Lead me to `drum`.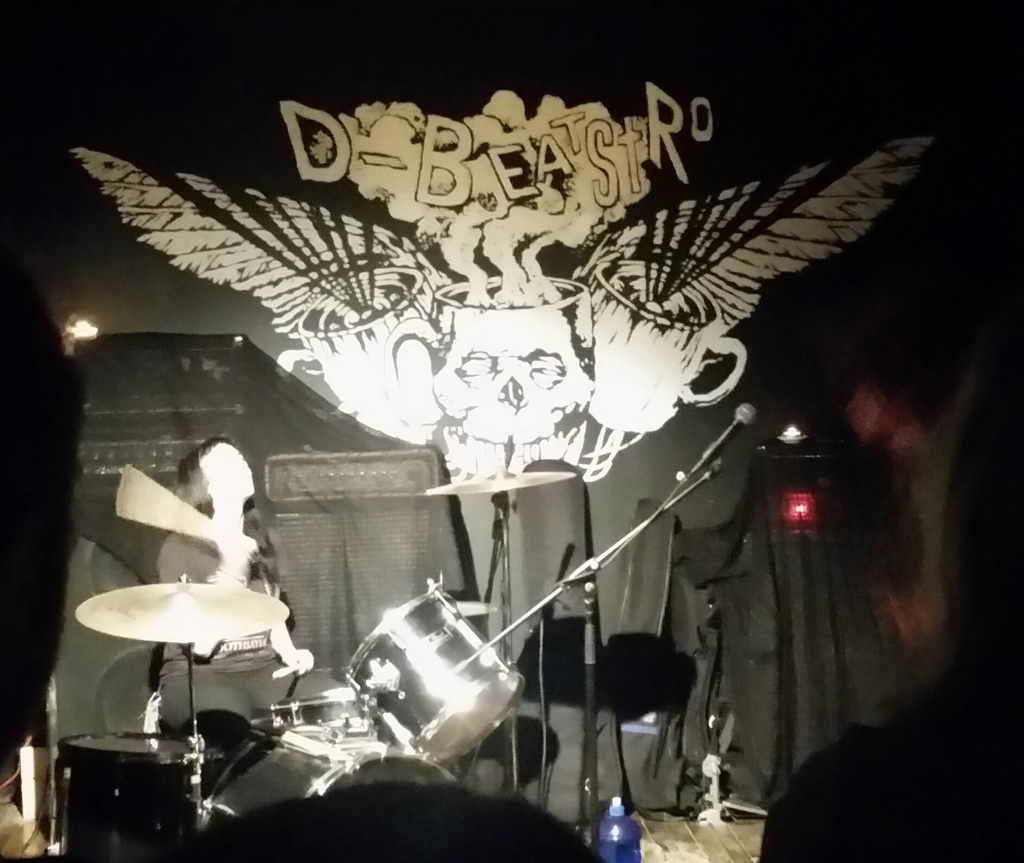
Lead to [342, 576, 529, 767].
